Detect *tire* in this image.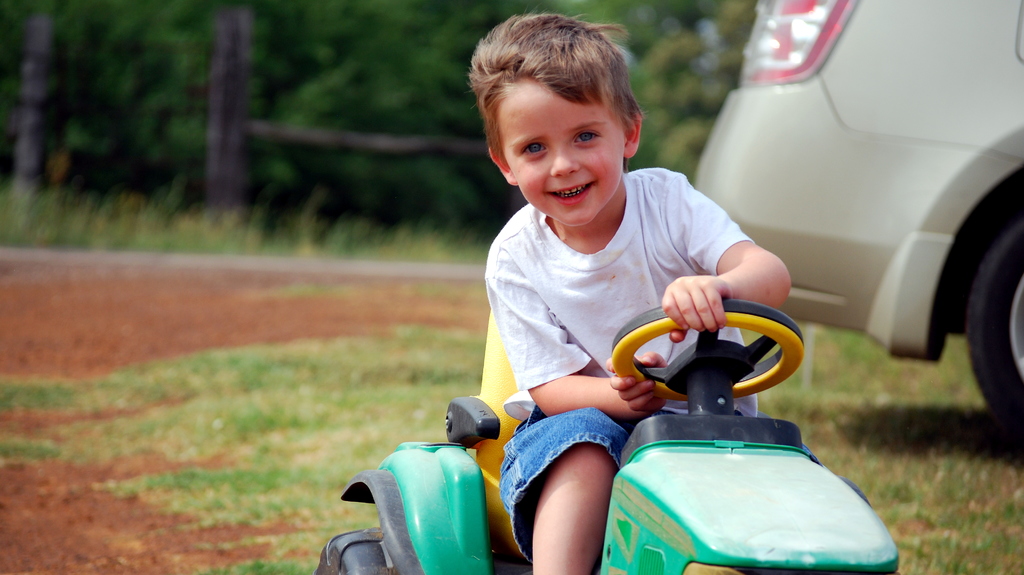
Detection: <bbox>308, 530, 408, 574</bbox>.
